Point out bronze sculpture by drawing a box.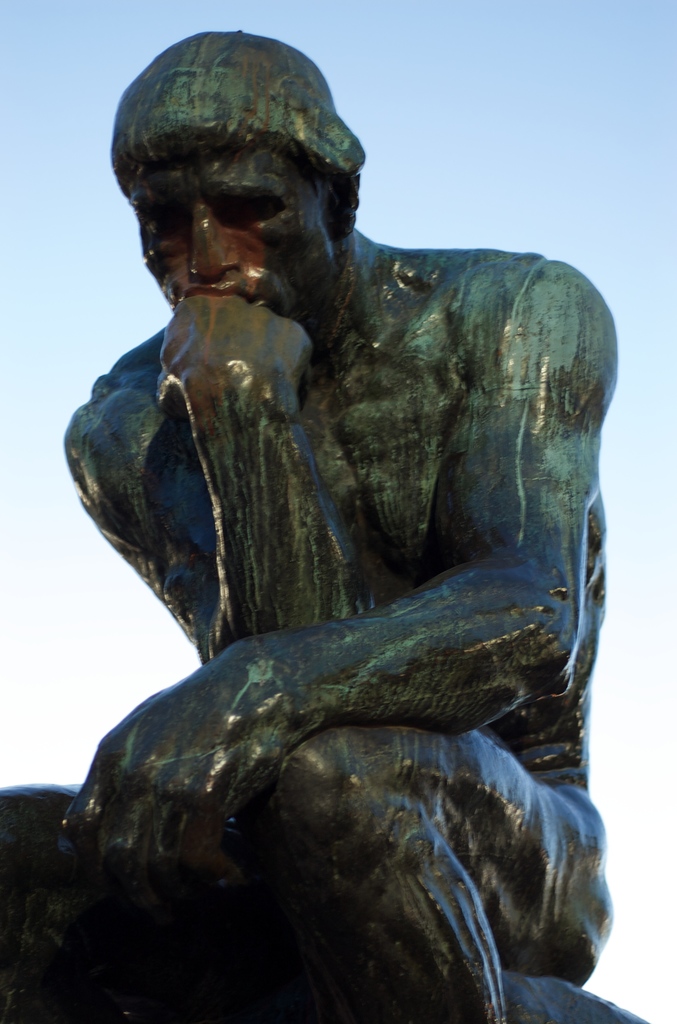
0:27:621:1023.
